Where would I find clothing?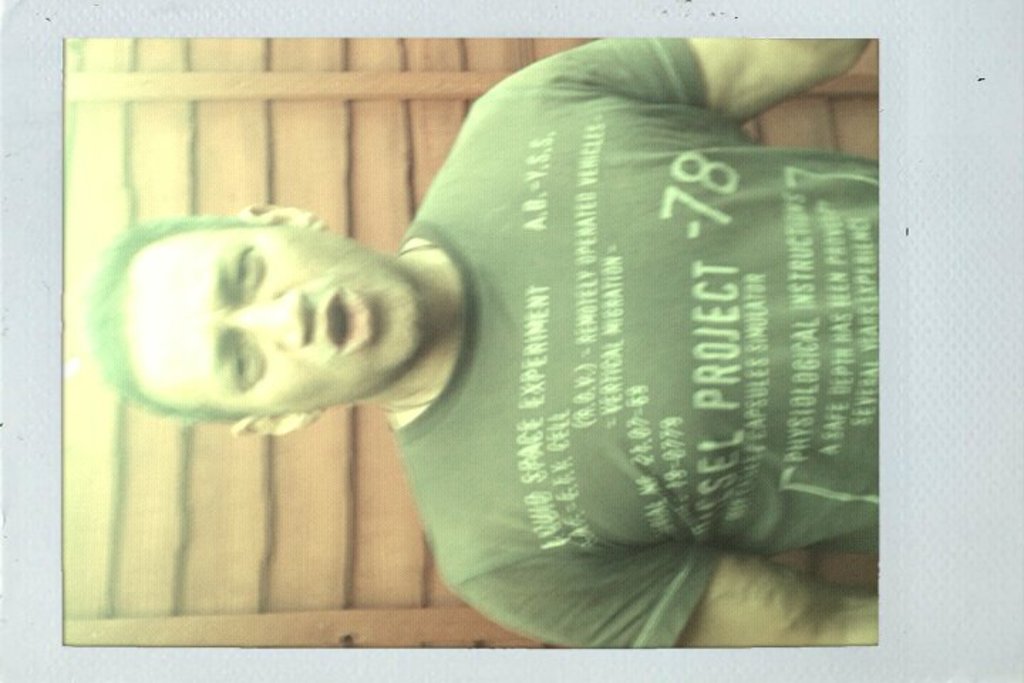
At {"left": 370, "top": 33, "right": 892, "bottom": 572}.
